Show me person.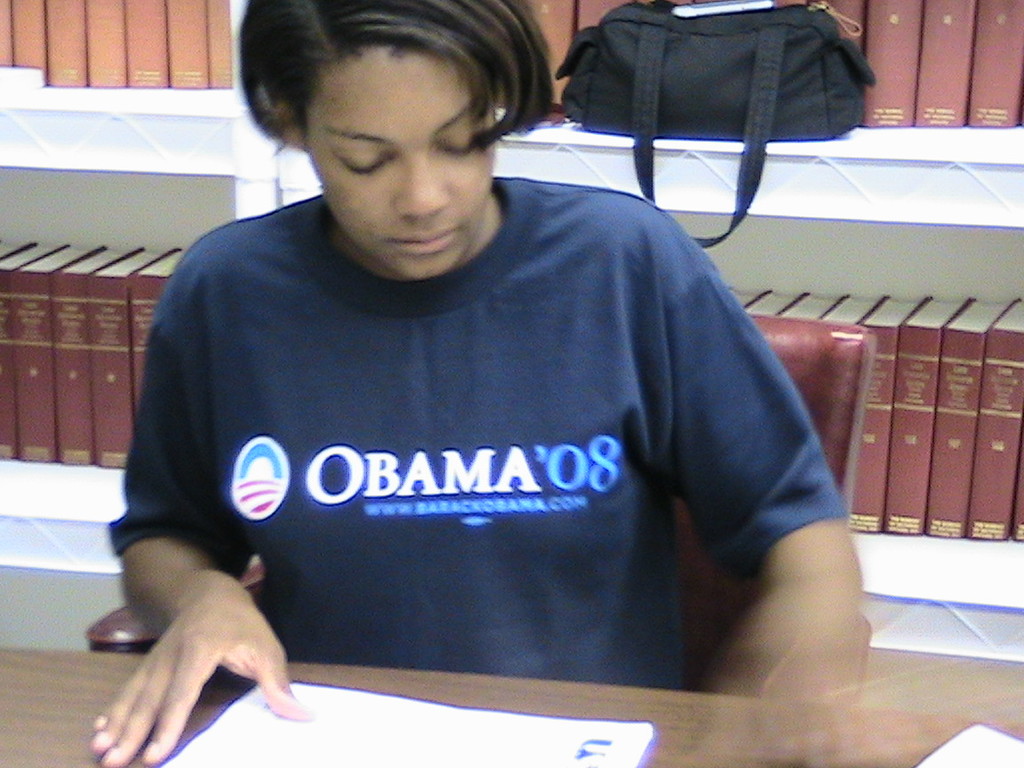
person is here: locate(116, 8, 864, 743).
